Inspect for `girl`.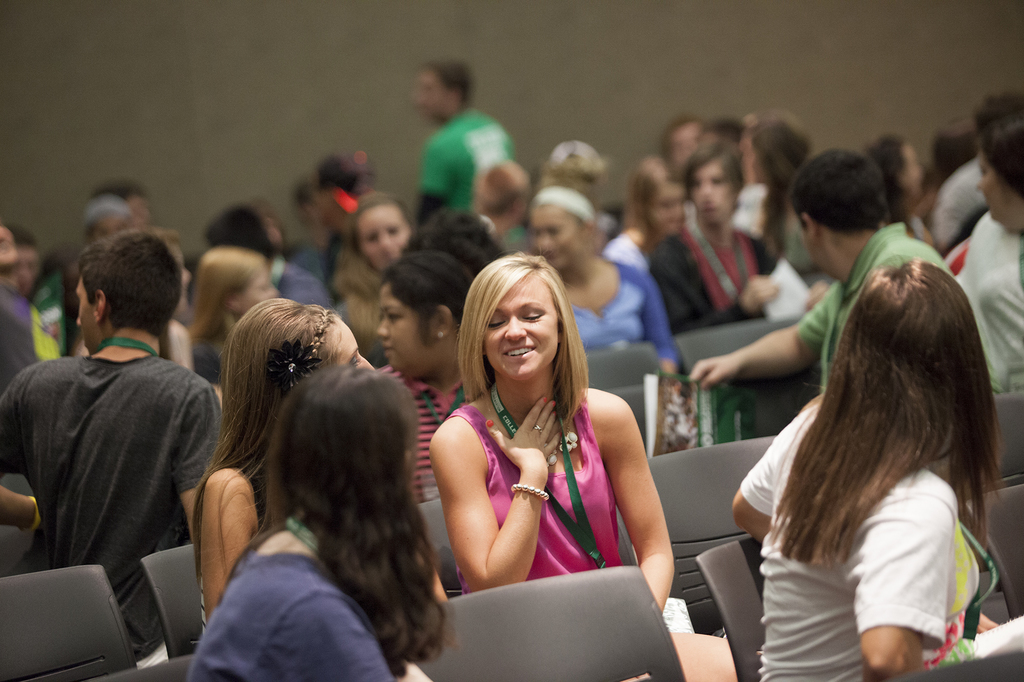
Inspection: (176, 235, 305, 399).
